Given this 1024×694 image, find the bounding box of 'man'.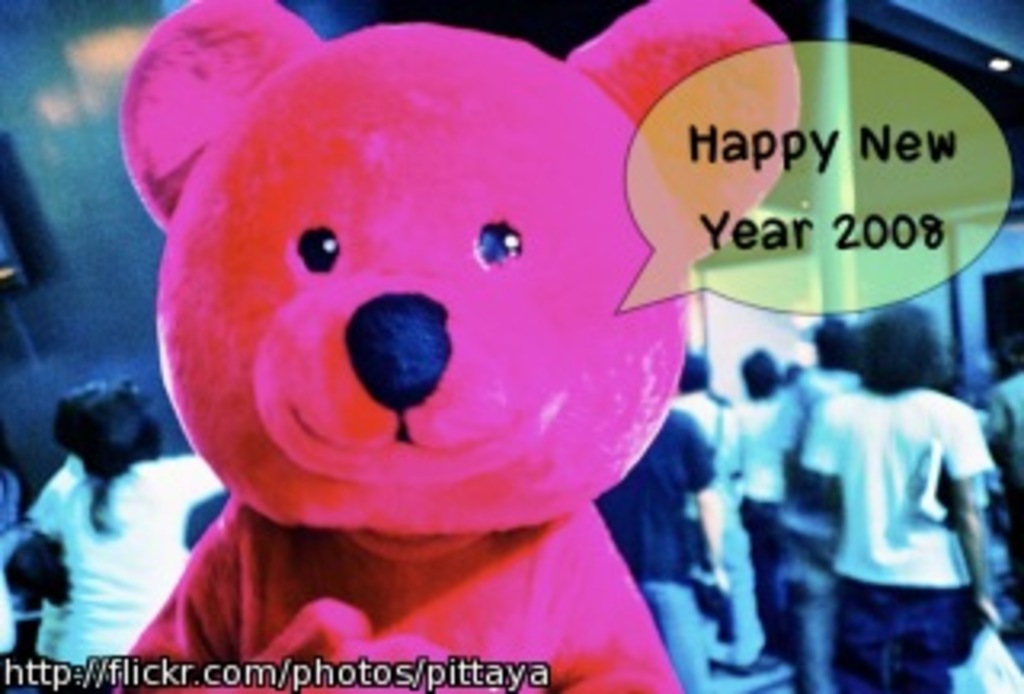
locate(592, 419, 714, 691).
